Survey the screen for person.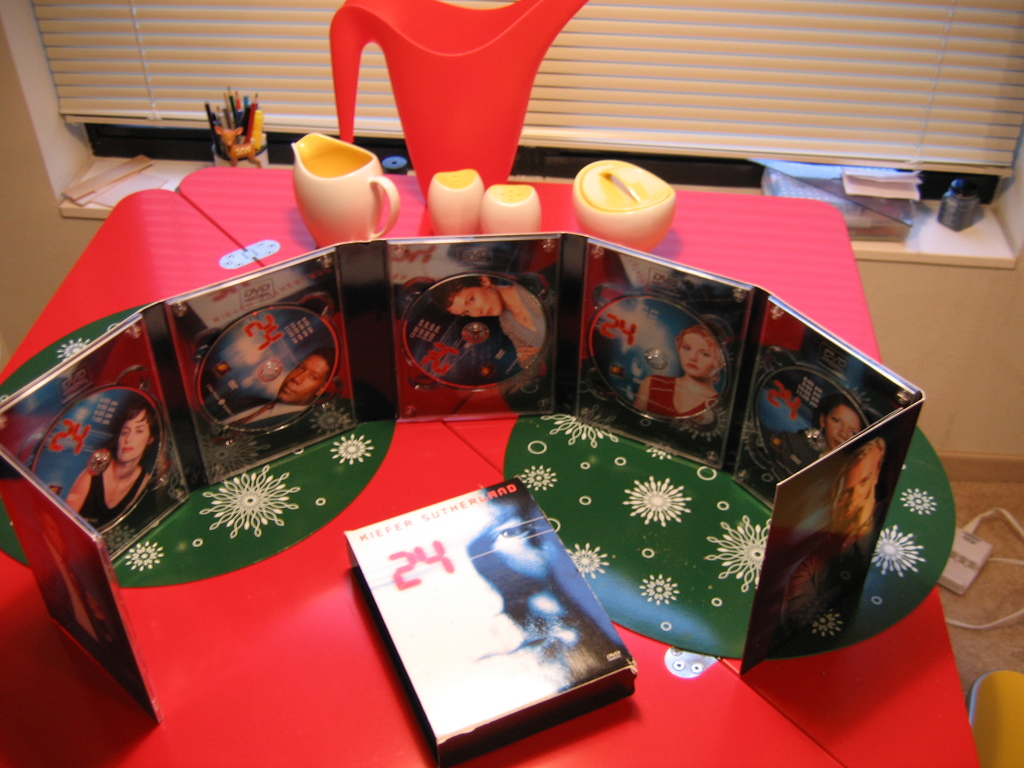
Survey found: (x1=824, y1=441, x2=880, y2=581).
